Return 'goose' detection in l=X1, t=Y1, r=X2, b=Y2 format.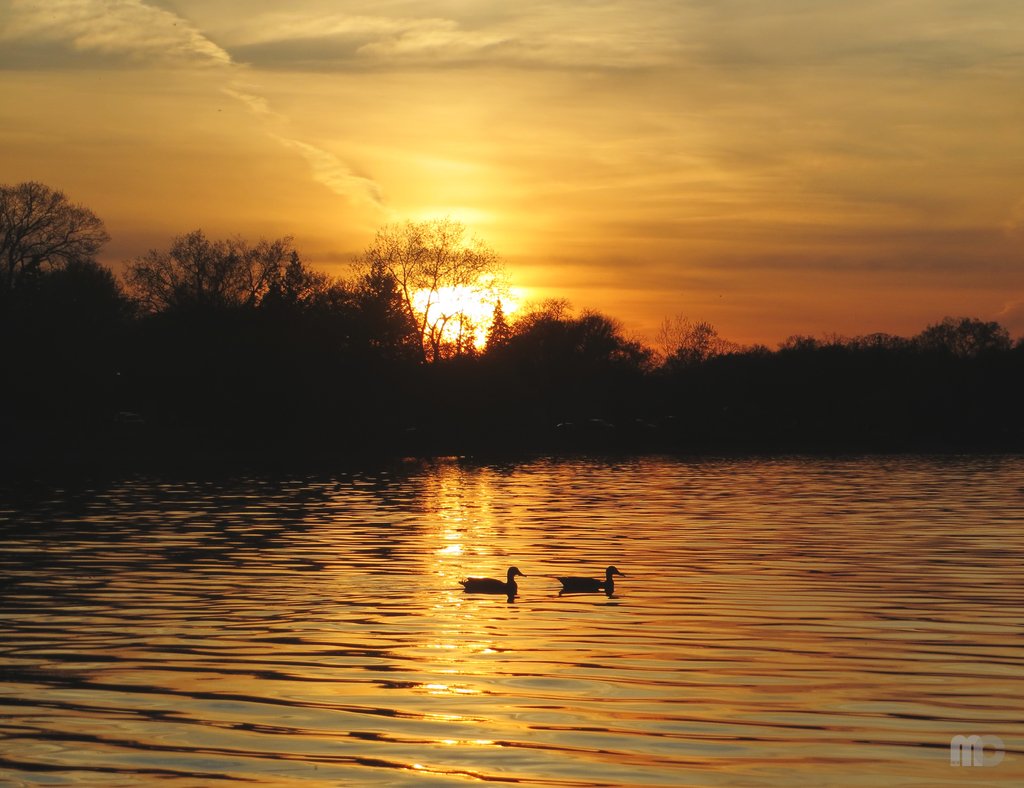
l=554, t=562, r=623, b=593.
